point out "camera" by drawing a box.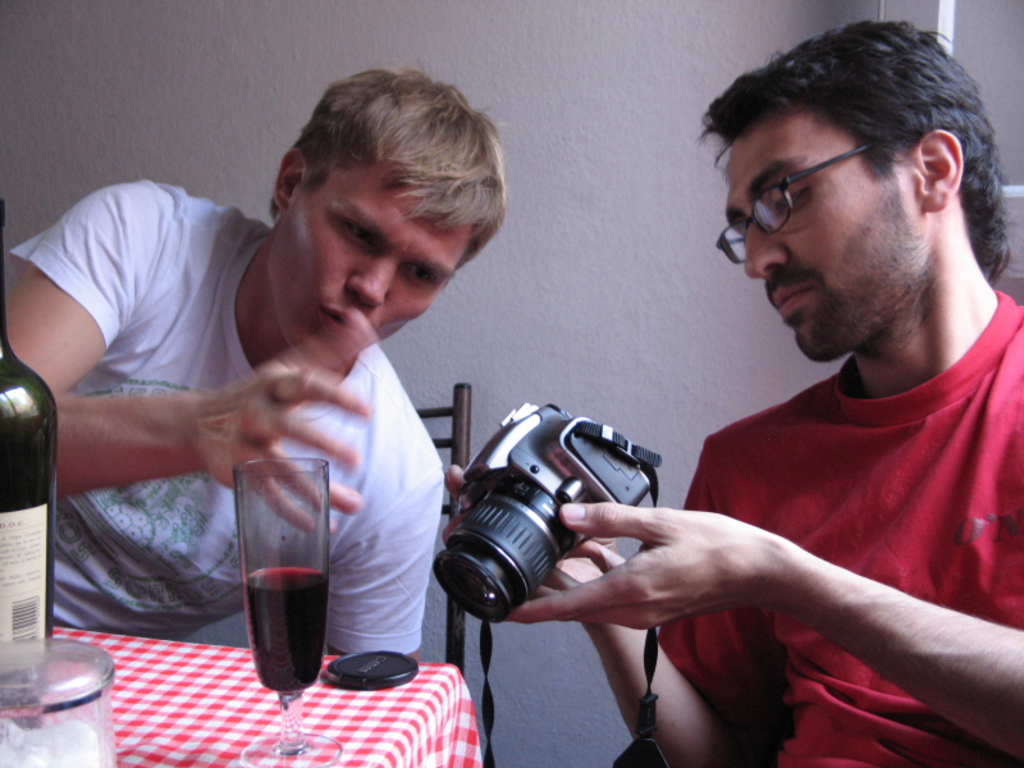
(439, 406, 675, 586).
